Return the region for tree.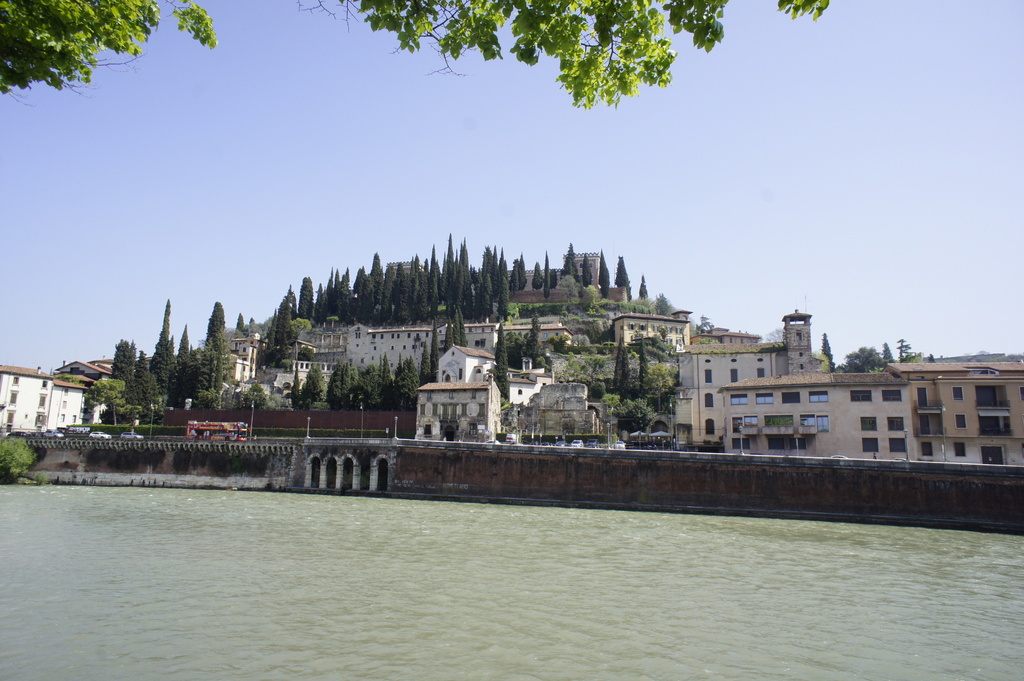
(842, 341, 885, 376).
